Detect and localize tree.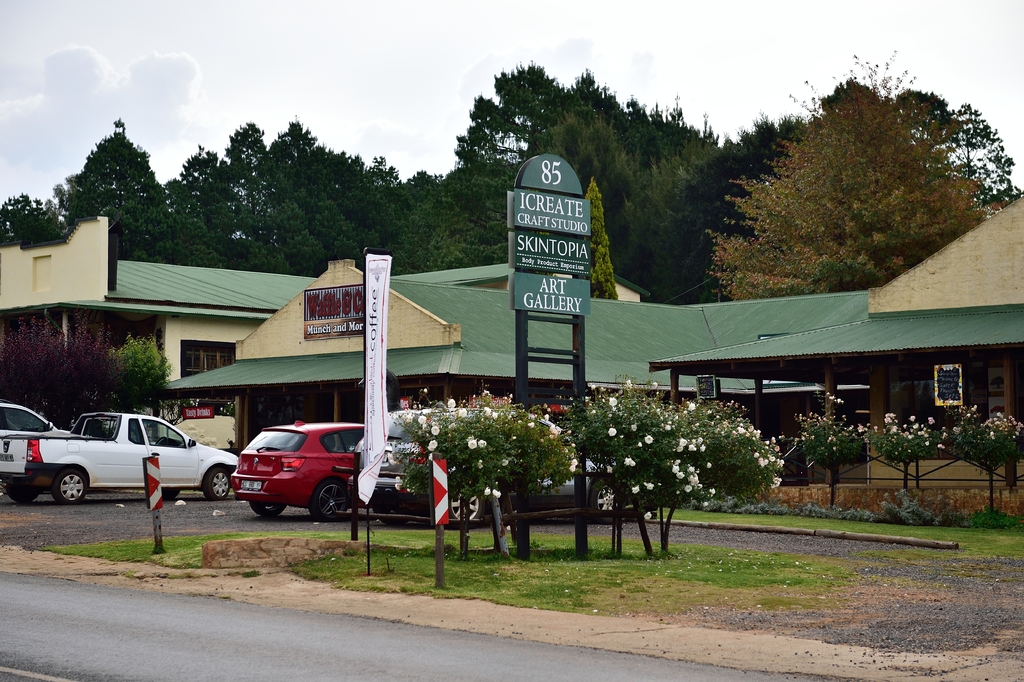
Localized at locate(689, 66, 998, 315).
